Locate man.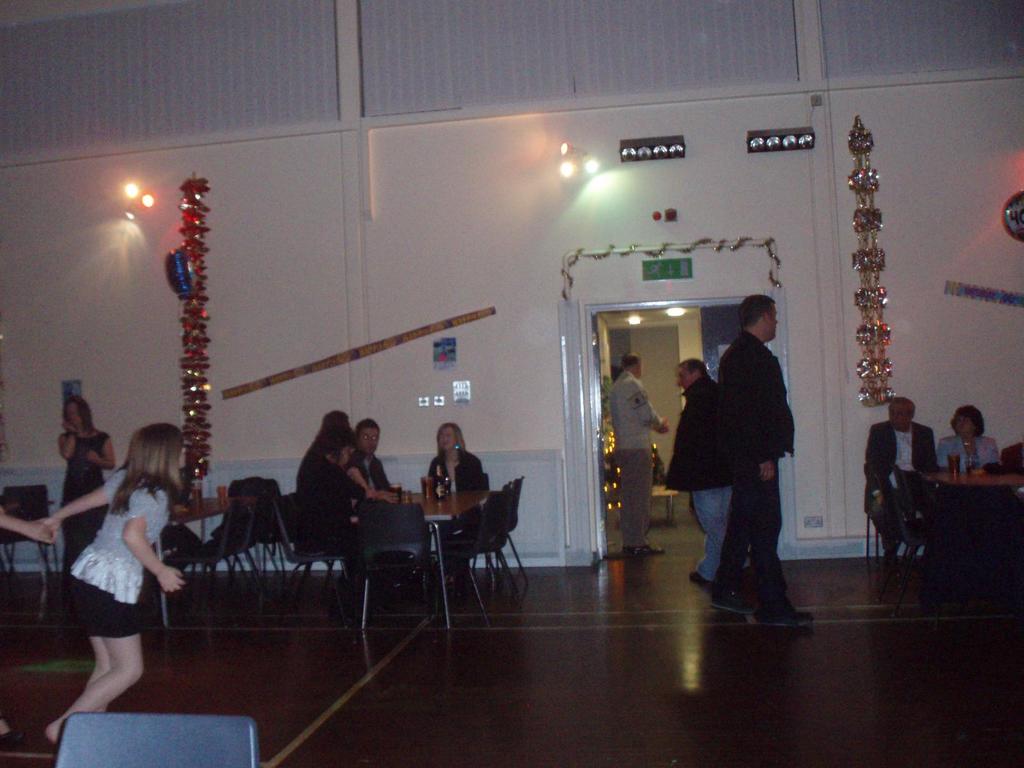
Bounding box: 686,282,806,601.
